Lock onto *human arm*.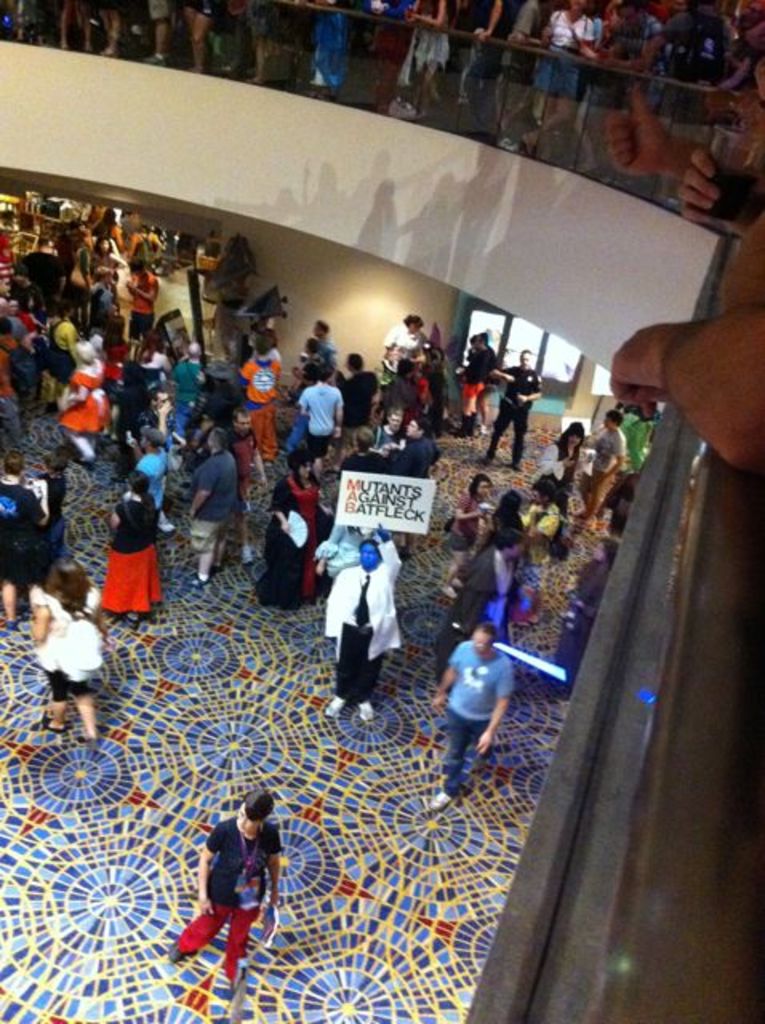
Locked: bbox=(496, 510, 551, 552).
